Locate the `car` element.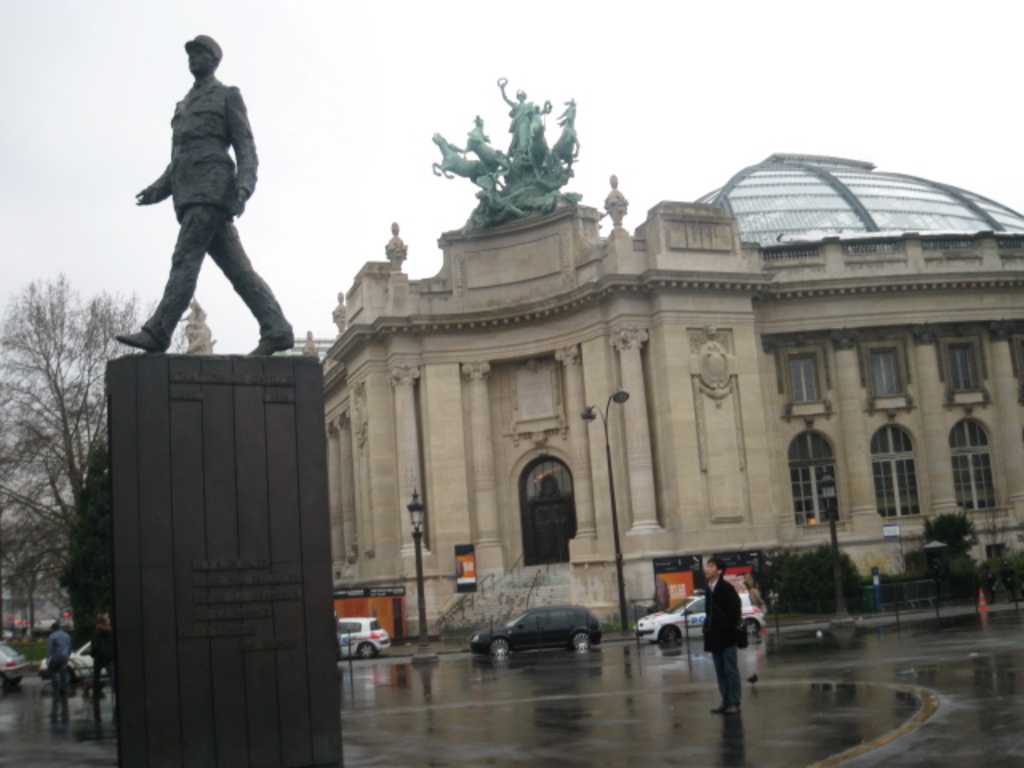
Element bbox: Rect(0, 640, 30, 690).
